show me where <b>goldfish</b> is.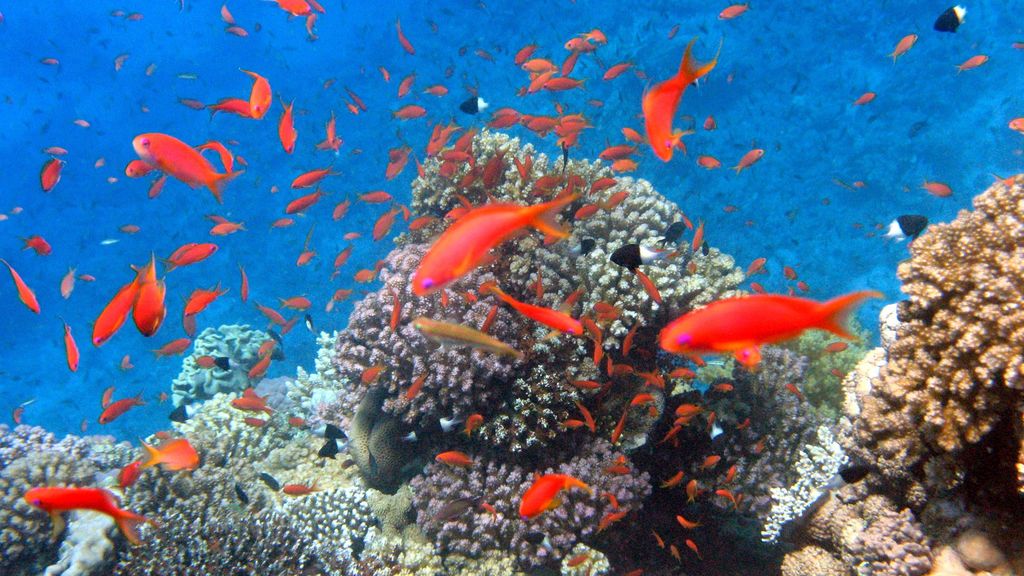
<b>goldfish</b> is at detection(397, 22, 414, 53).
